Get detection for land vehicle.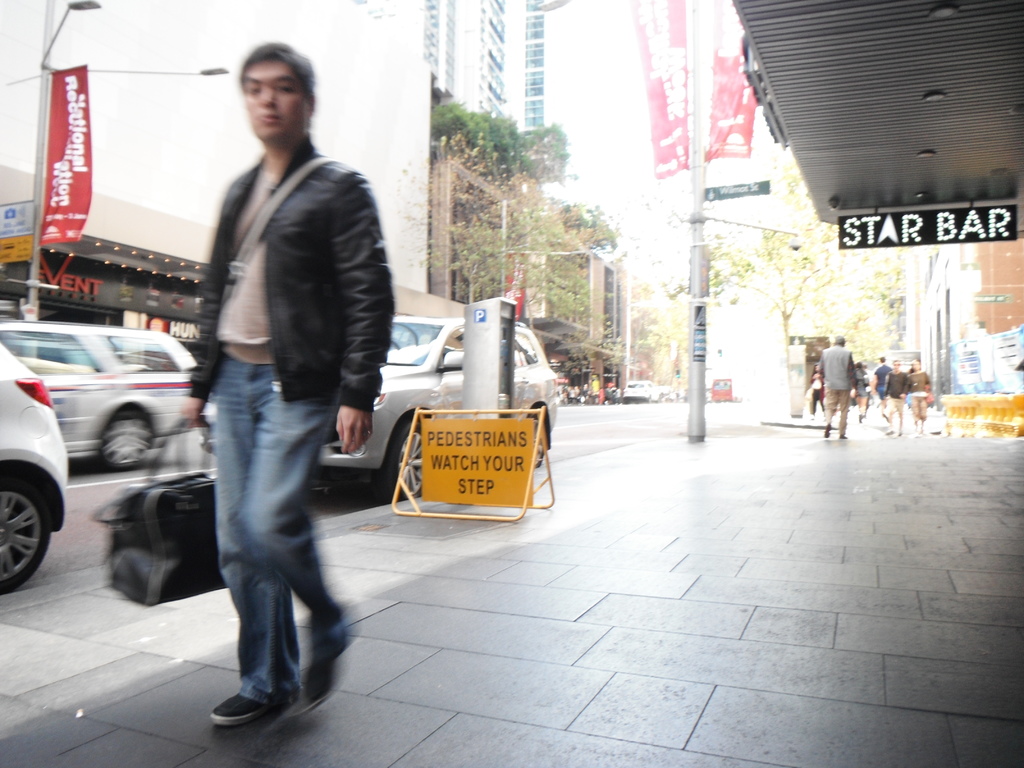
Detection: (x1=320, y1=317, x2=558, y2=500).
